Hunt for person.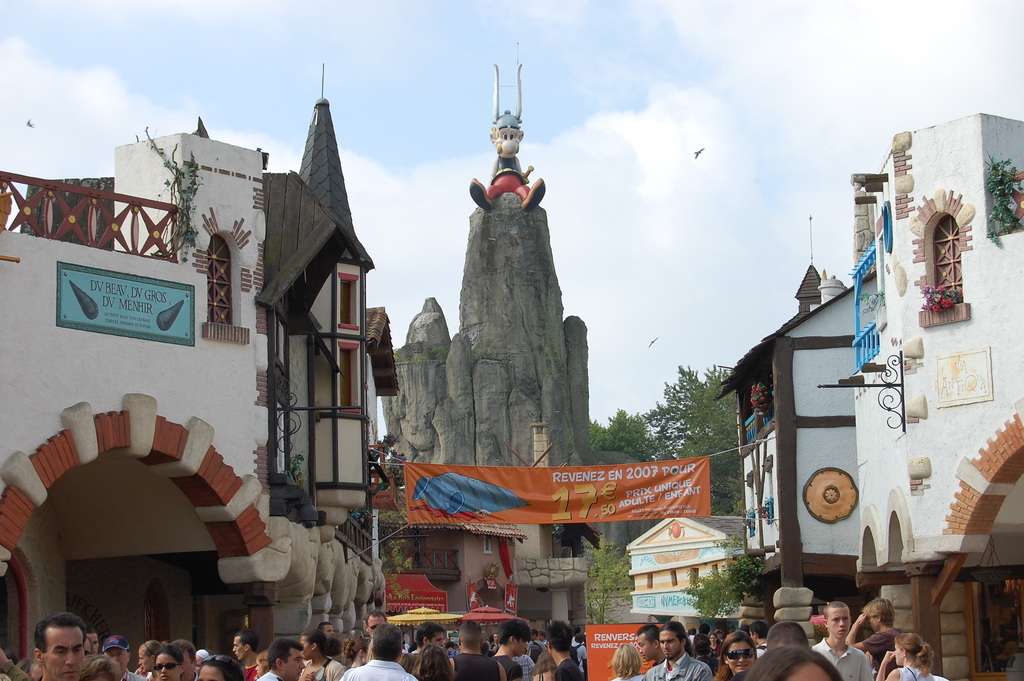
Hunted down at (x1=294, y1=630, x2=344, y2=680).
